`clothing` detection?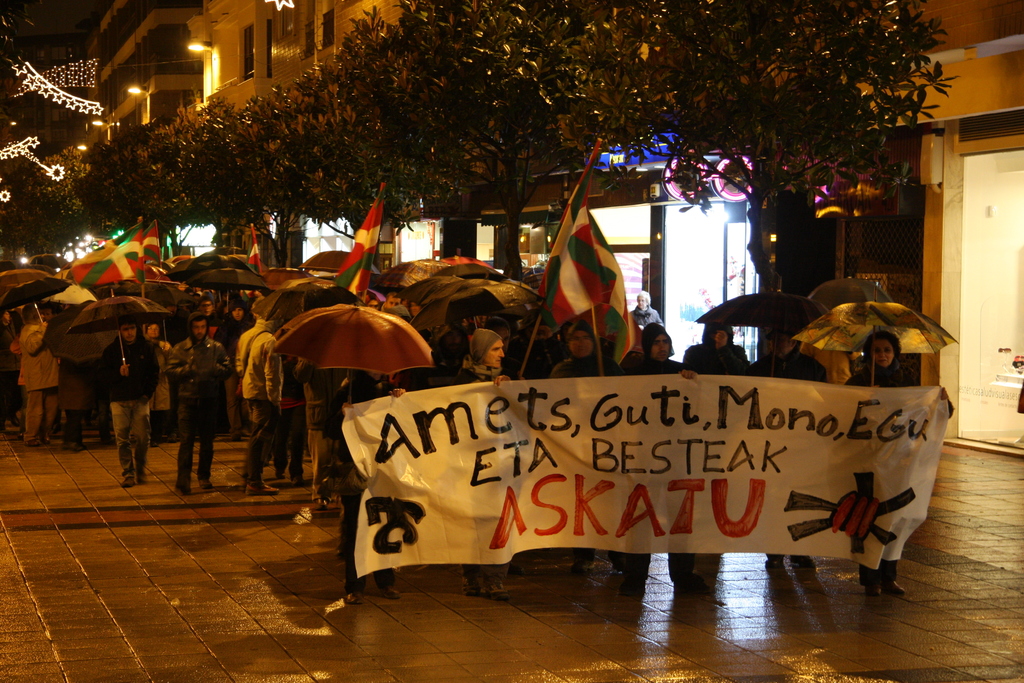
Rect(550, 352, 618, 570)
